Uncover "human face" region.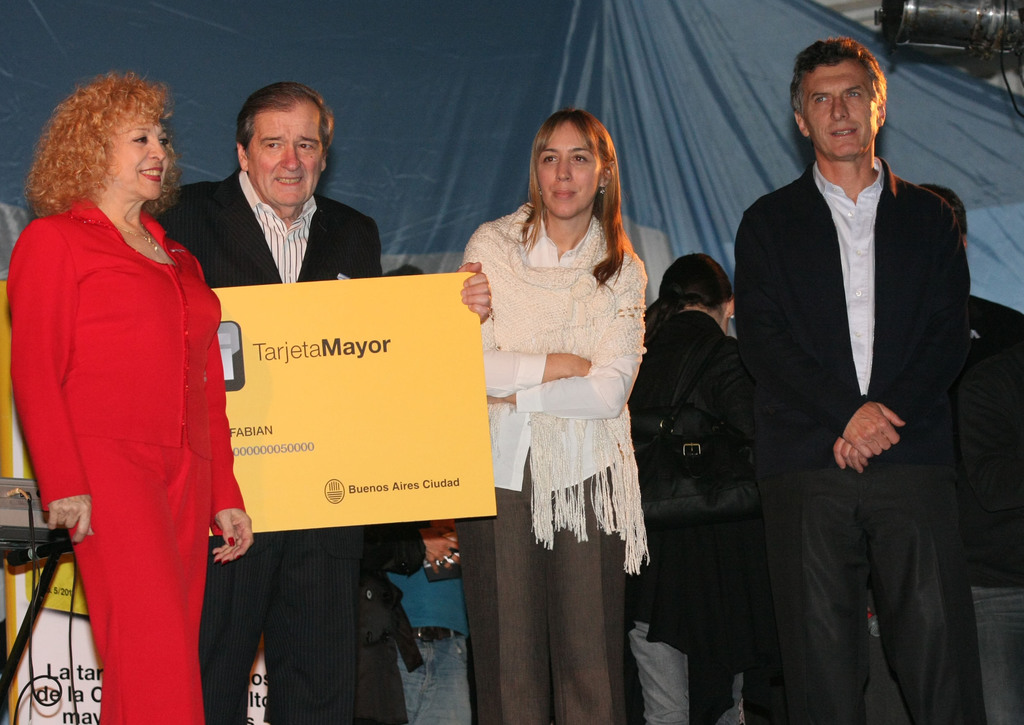
Uncovered: bbox=[250, 104, 325, 212].
